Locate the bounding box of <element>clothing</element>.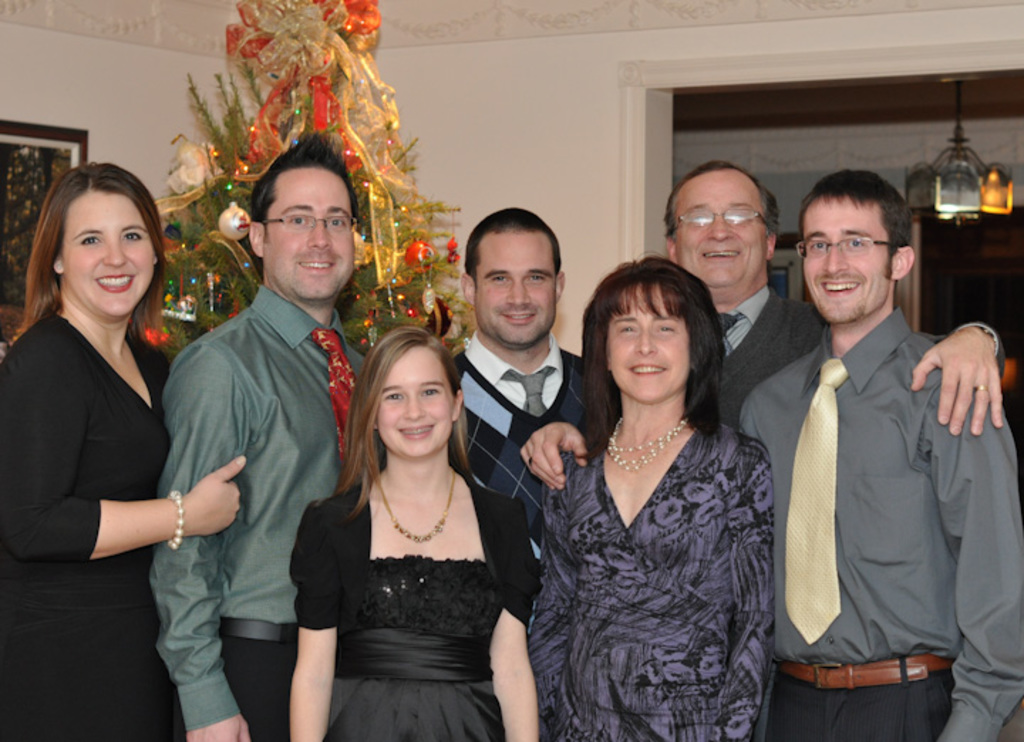
Bounding box: region(447, 330, 596, 519).
